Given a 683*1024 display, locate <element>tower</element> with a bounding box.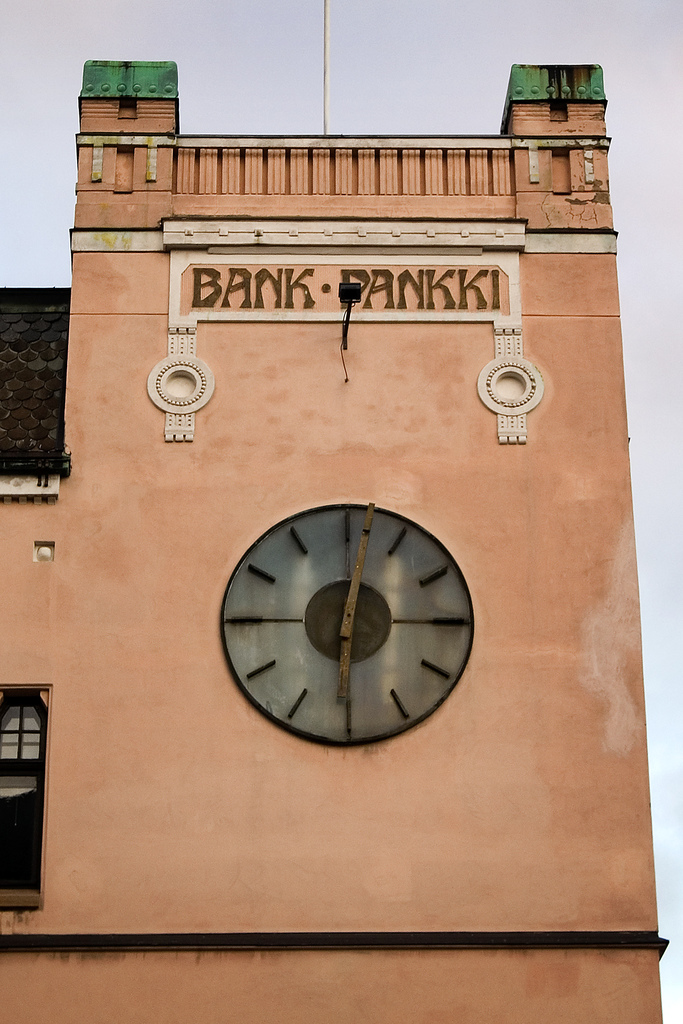
Located: select_region(0, 0, 682, 1023).
